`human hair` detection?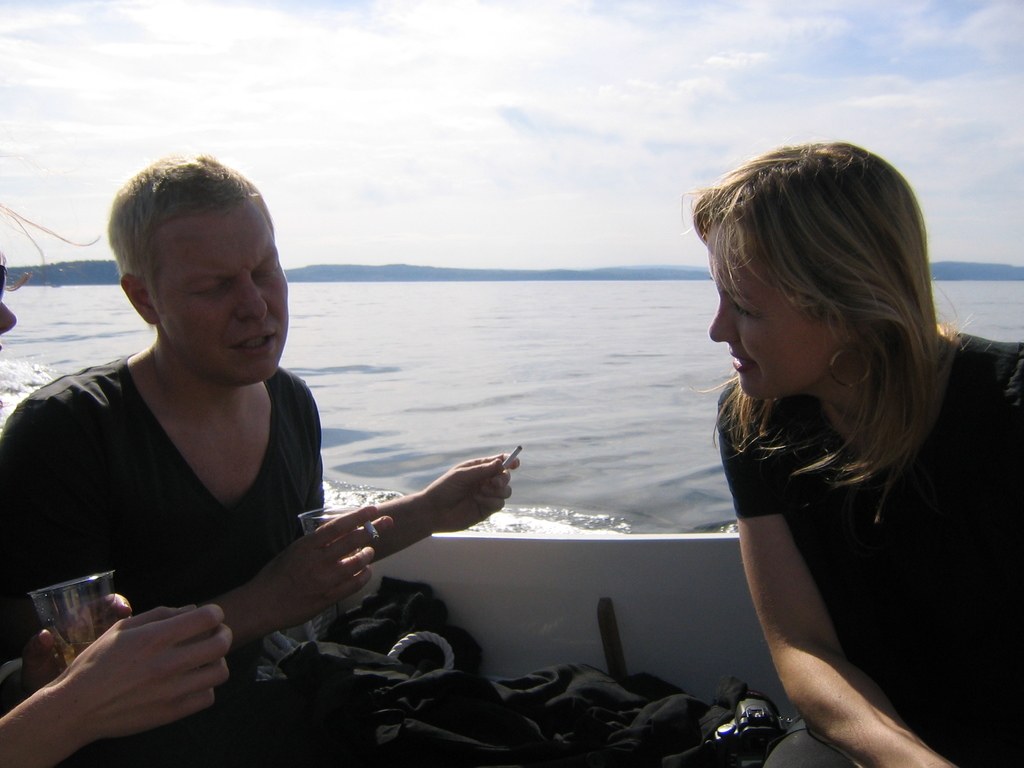
bbox=[707, 128, 962, 516]
